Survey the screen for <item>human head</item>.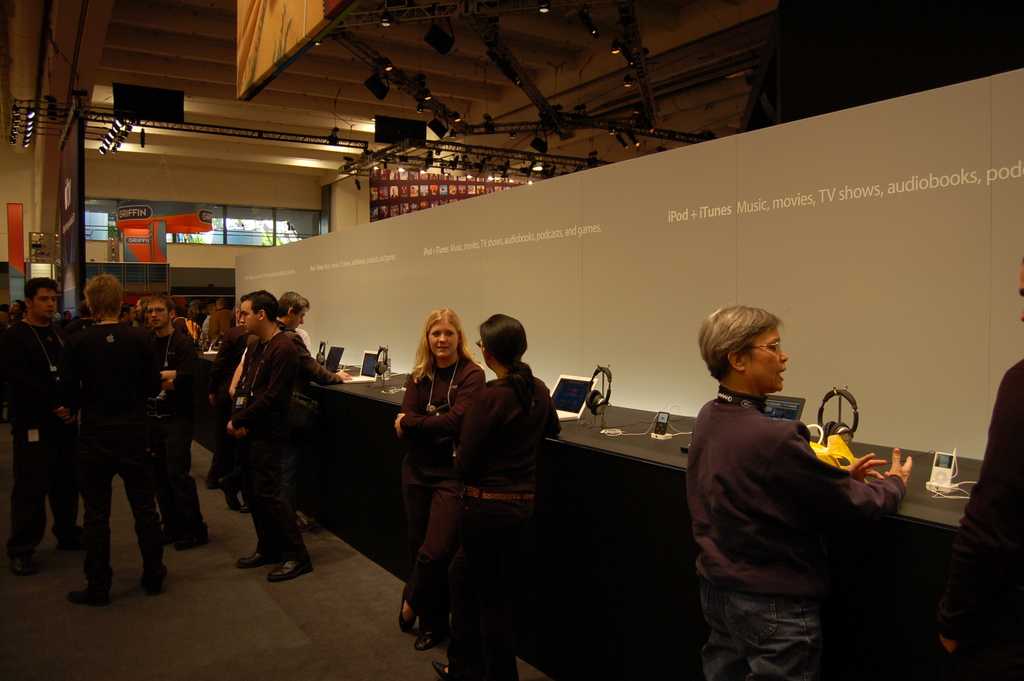
Survey found: Rect(25, 275, 61, 320).
